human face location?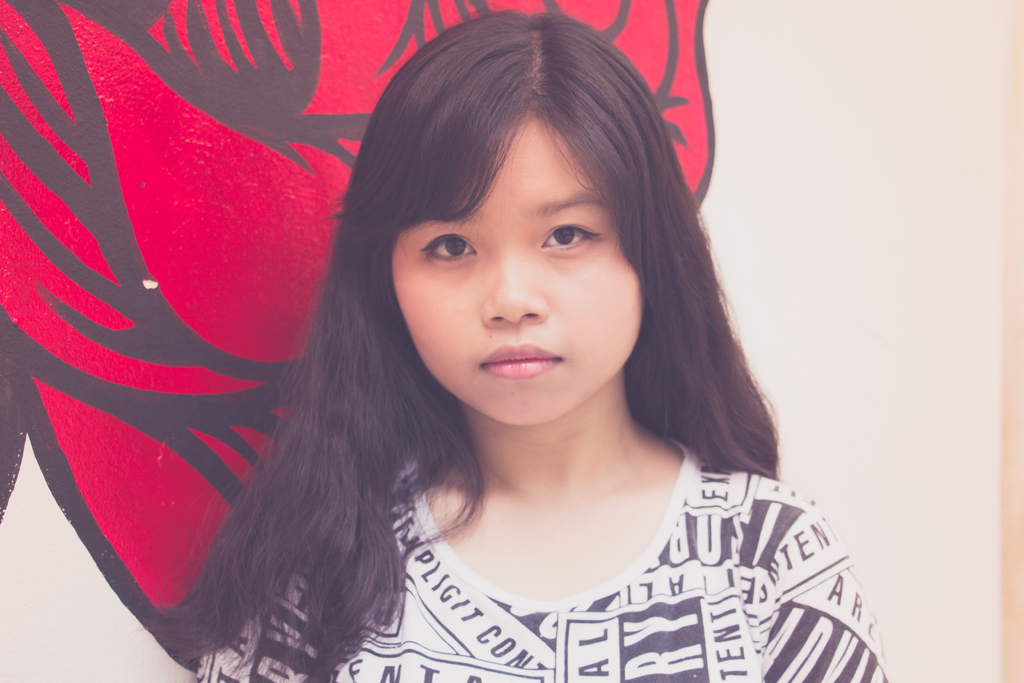
(x1=386, y1=108, x2=630, y2=422)
